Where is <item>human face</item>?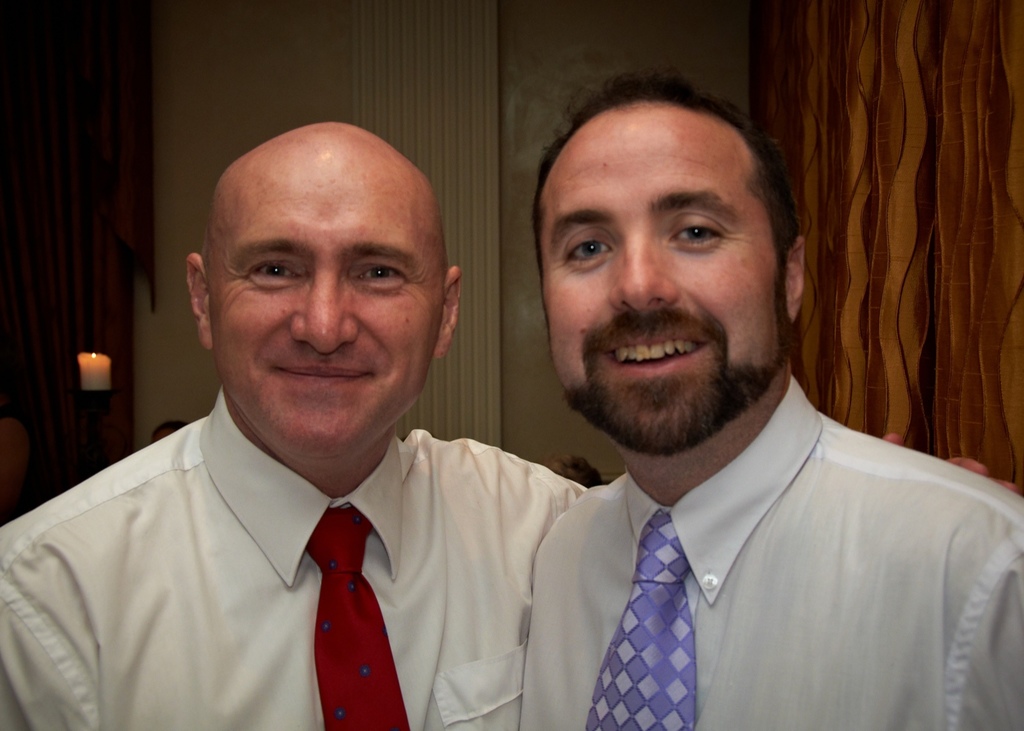
538, 143, 778, 451.
